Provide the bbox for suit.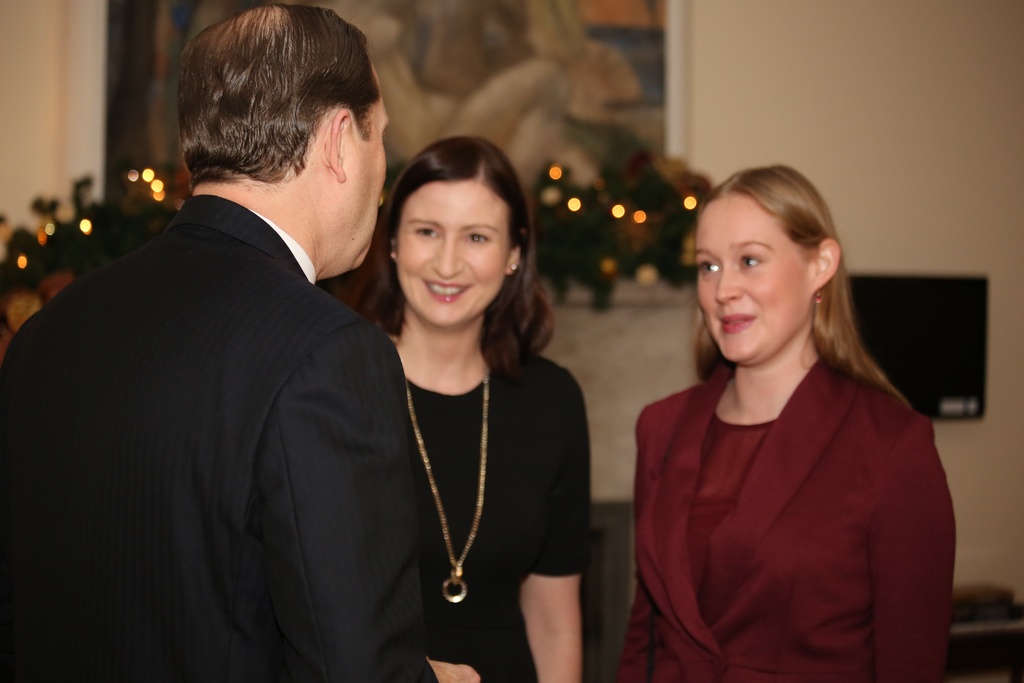
select_region(27, 86, 430, 670).
